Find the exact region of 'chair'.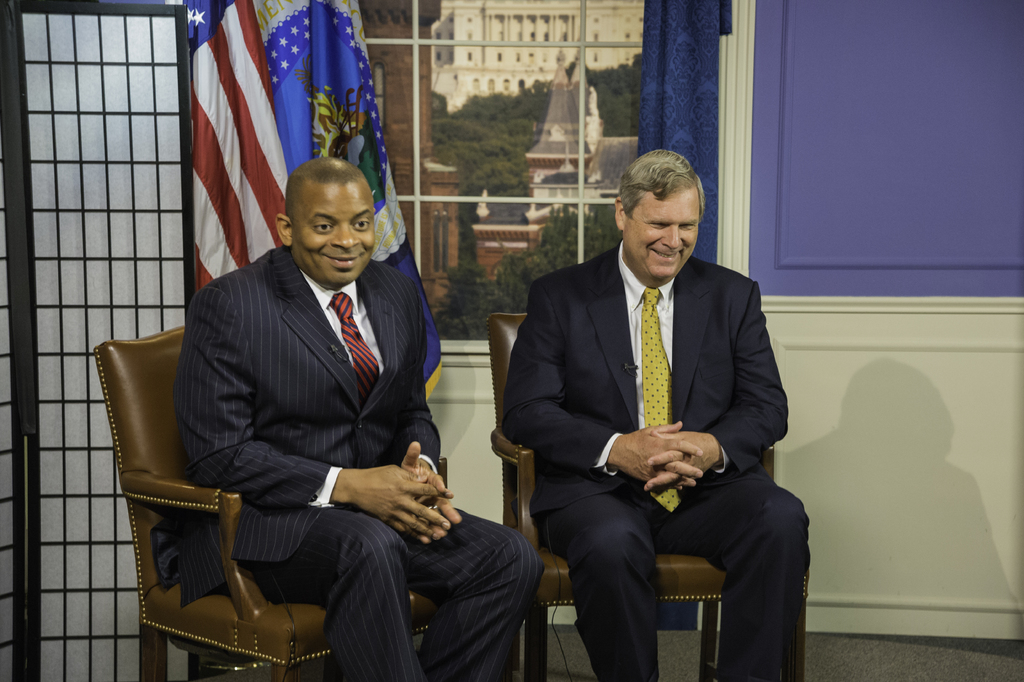
Exact region: {"left": 488, "top": 313, "right": 813, "bottom": 681}.
